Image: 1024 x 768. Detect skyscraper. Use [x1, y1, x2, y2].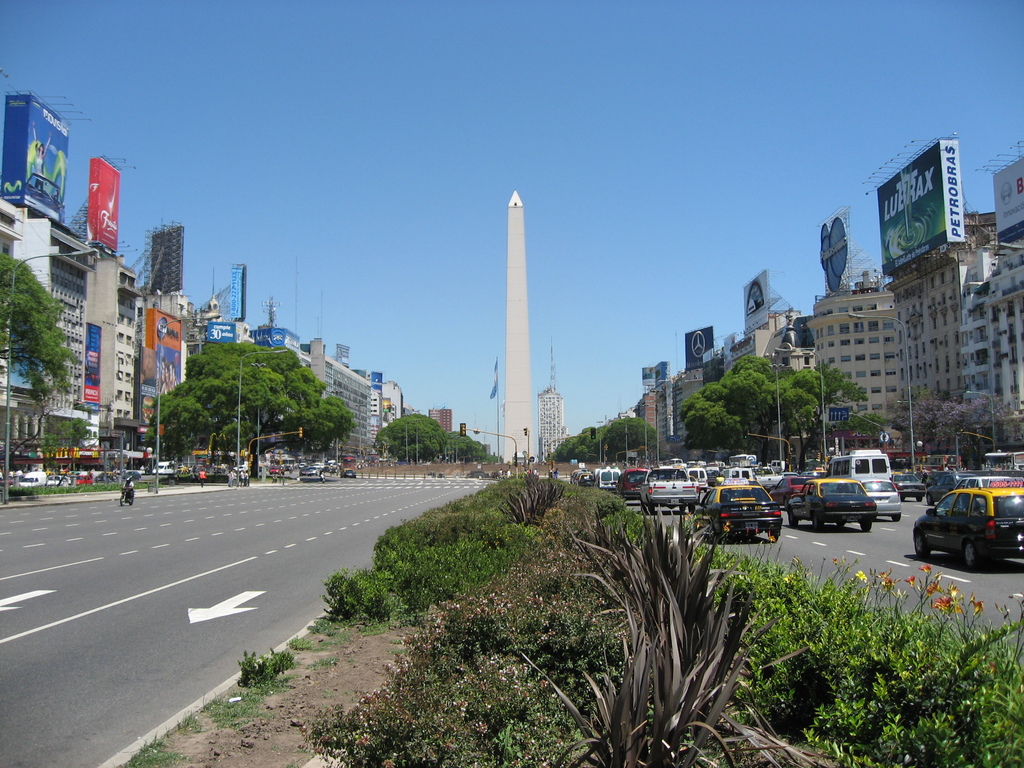
[889, 200, 1006, 451].
